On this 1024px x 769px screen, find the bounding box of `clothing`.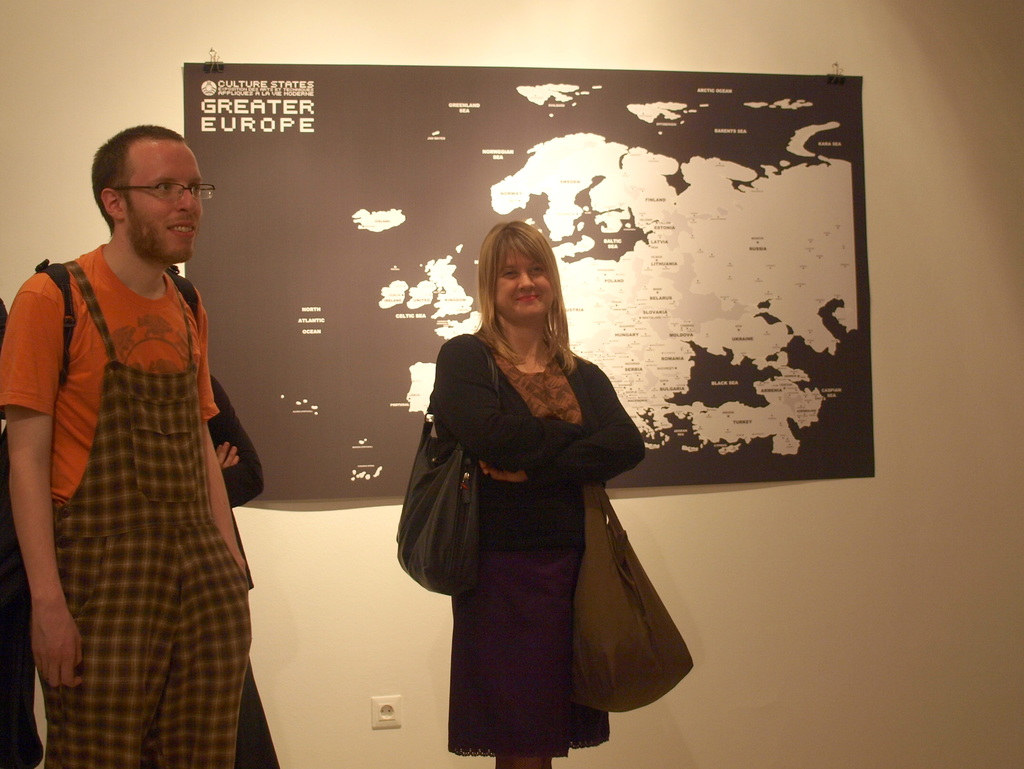
Bounding box: bbox=[0, 297, 44, 768].
